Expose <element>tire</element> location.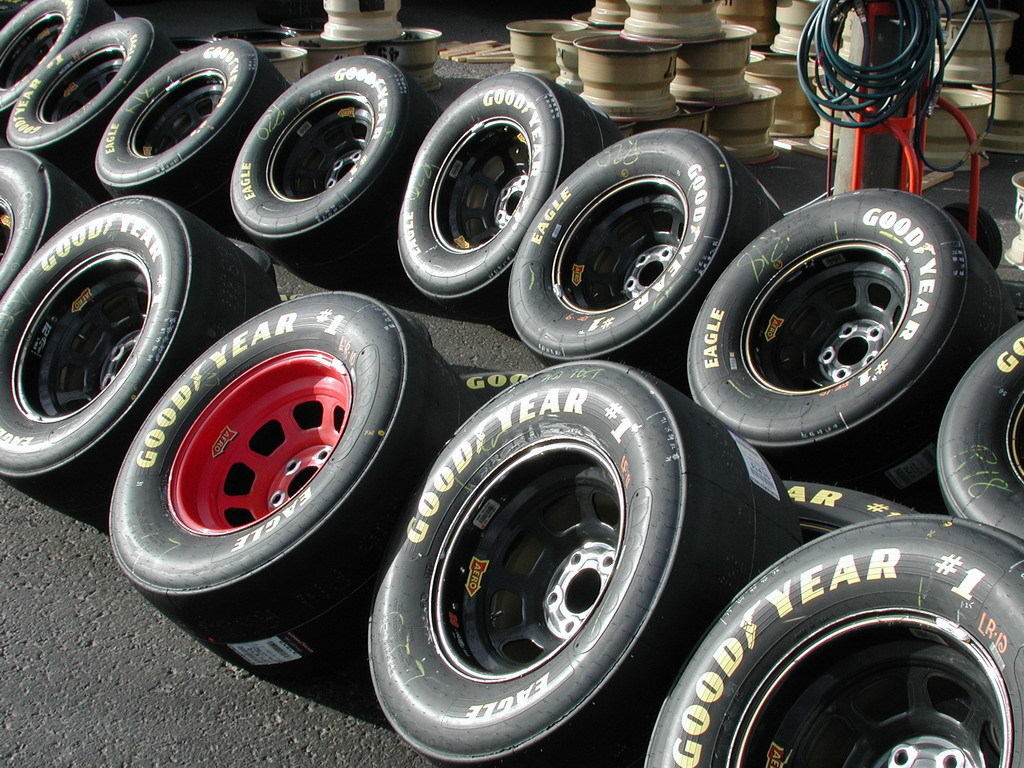
Exposed at x1=712 y1=166 x2=977 y2=467.
